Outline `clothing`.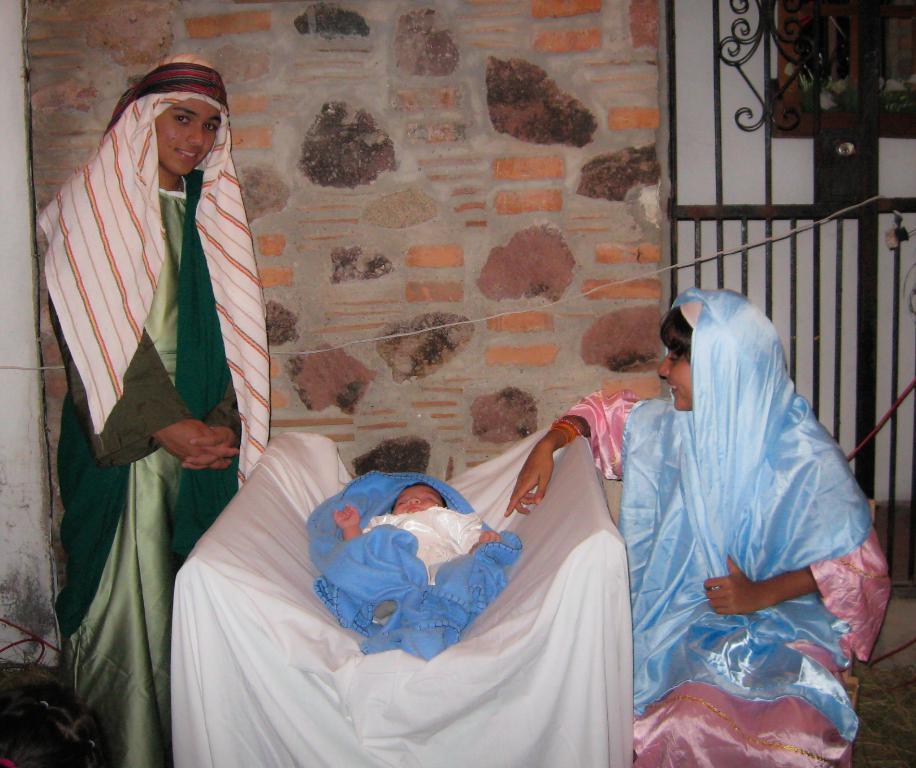
Outline: <bbox>41, 54, 279, 767</bbox>.
